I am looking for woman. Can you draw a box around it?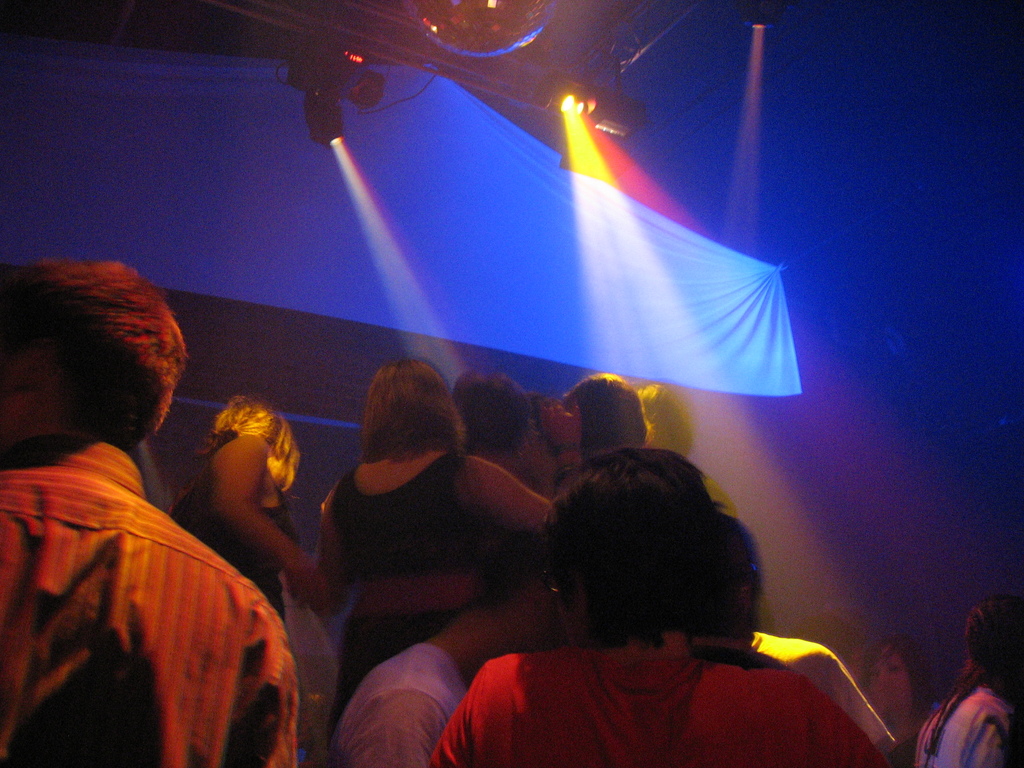
Sure, the bounding box is 295/353/589/726.
